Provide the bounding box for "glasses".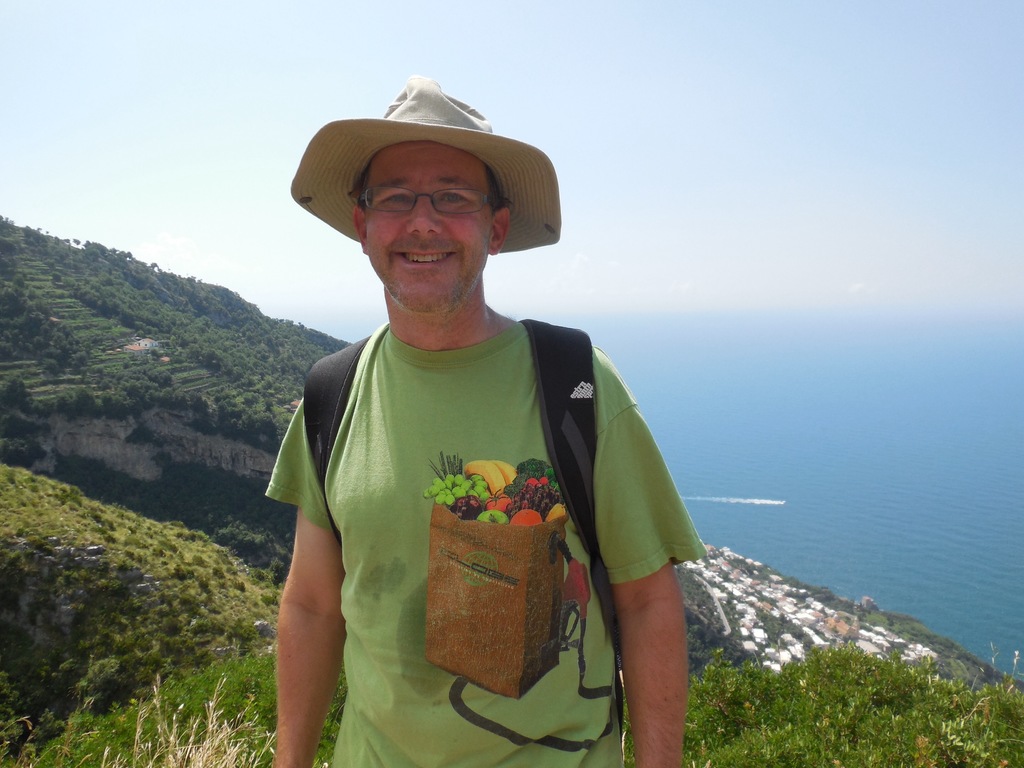
box=[349, 184, 501, 218].
